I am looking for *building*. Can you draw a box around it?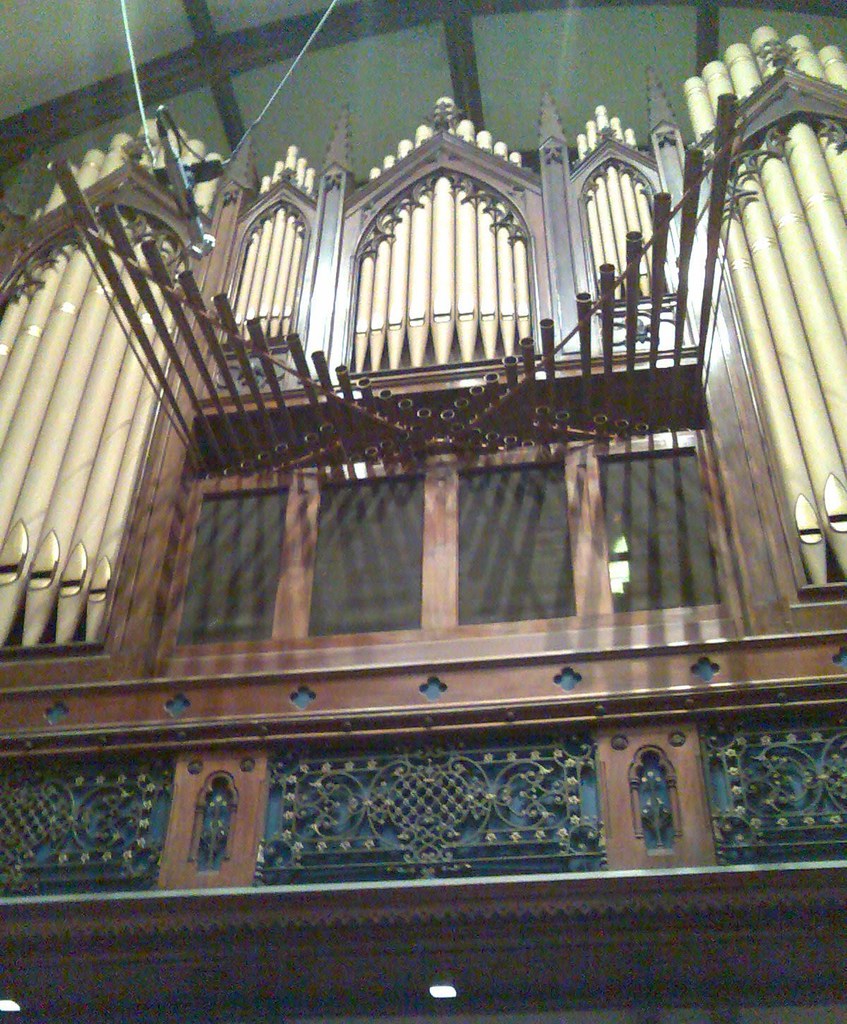
Sure, the bounding box is box(0, 0, 846, 1023).
